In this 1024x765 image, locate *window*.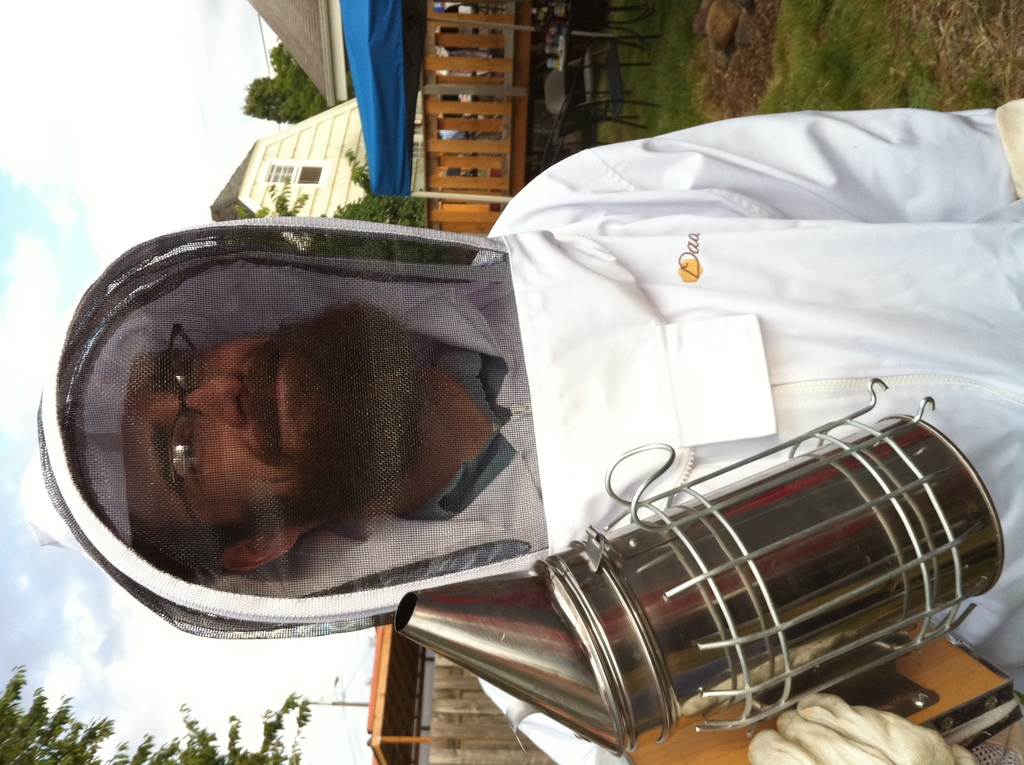
Bounding box: 261, 157, 294, 186.
